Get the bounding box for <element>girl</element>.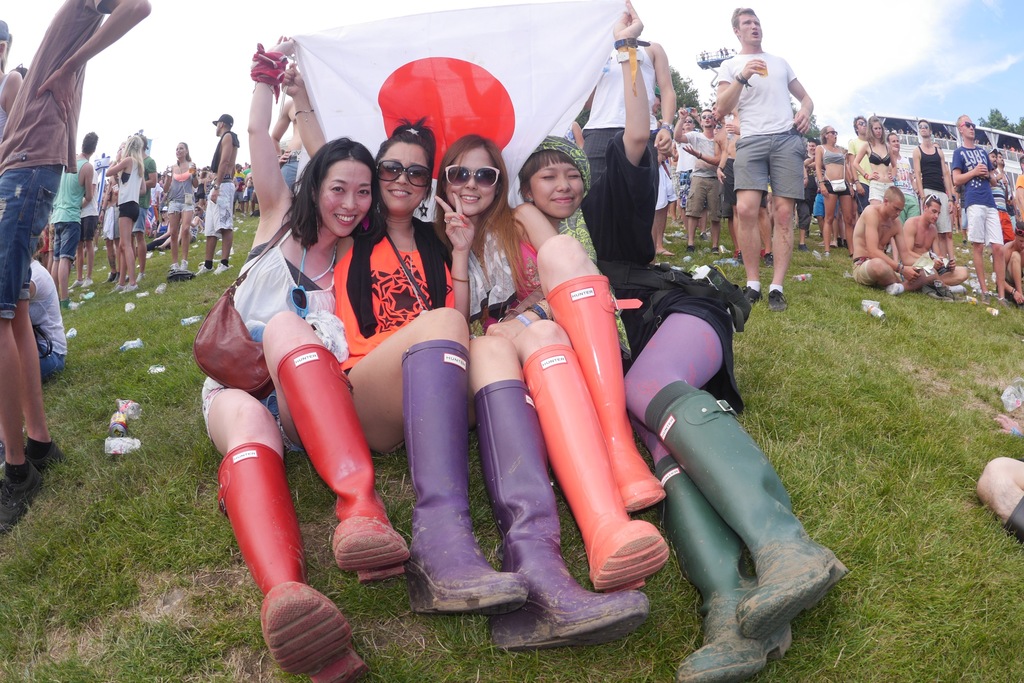
(160,142,200,272).
